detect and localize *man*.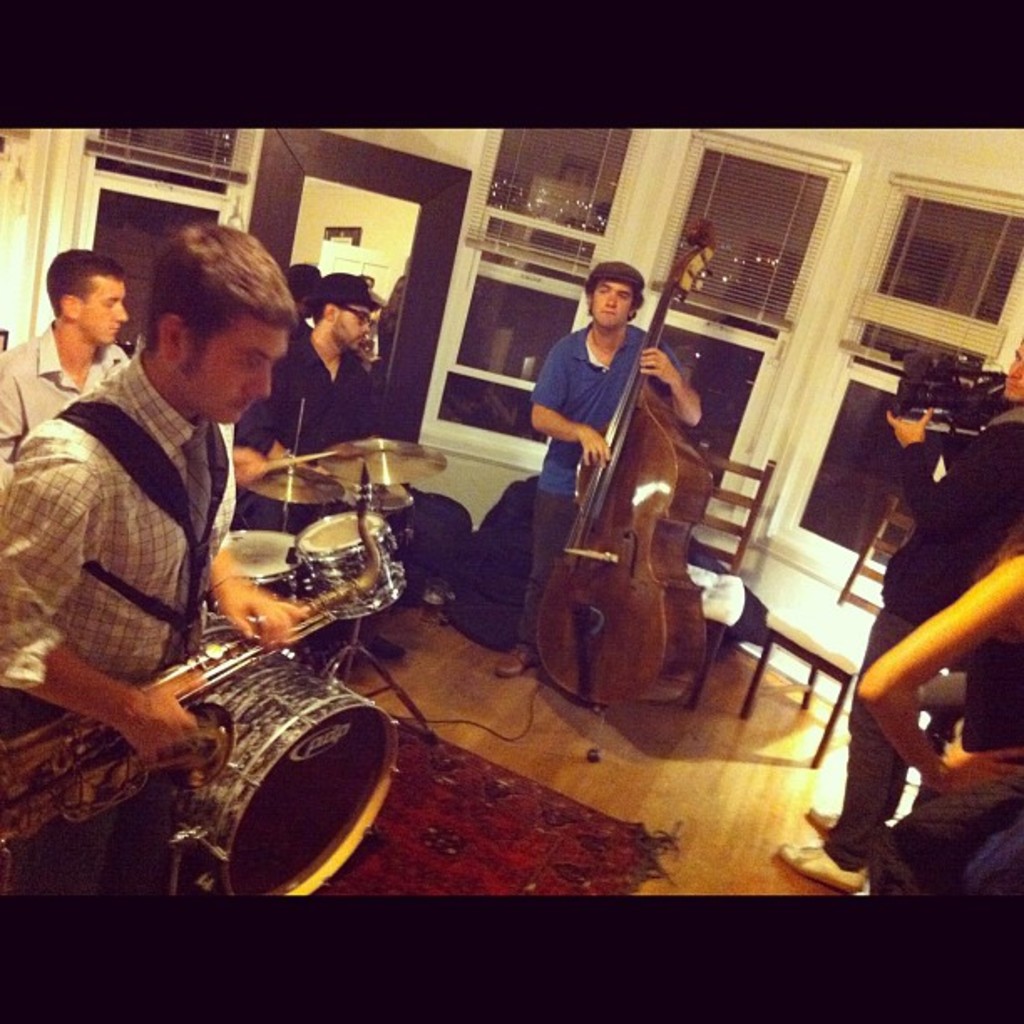
Localized at bbox=(771, 340, 1022, 909).
